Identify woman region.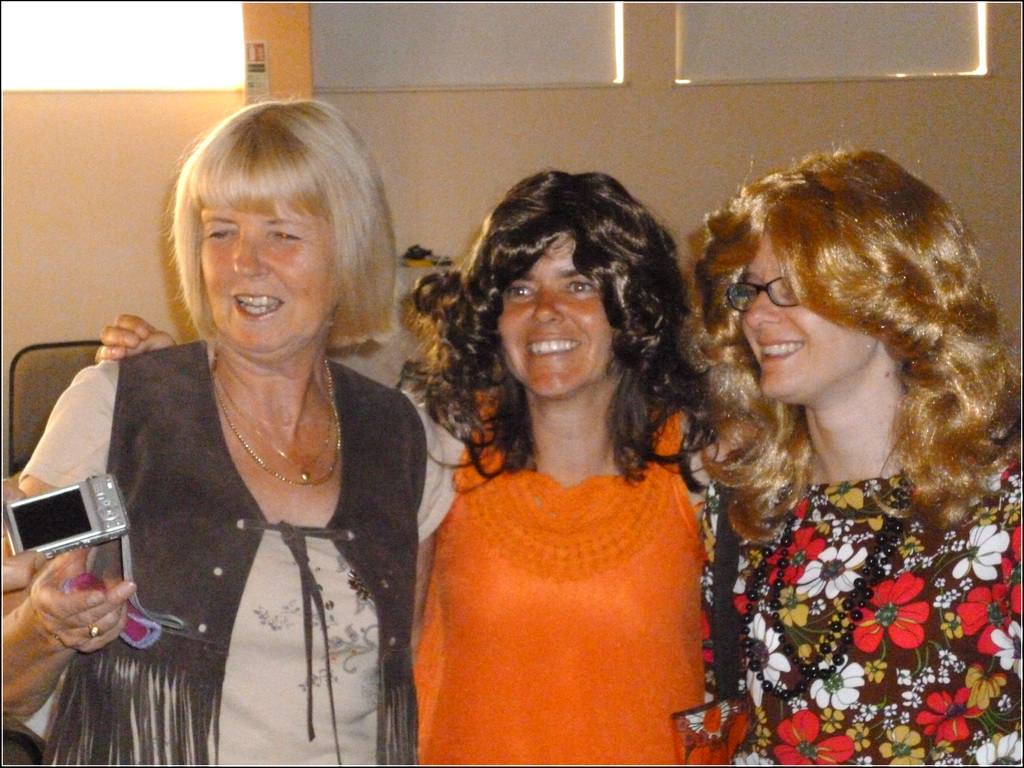
Region: region(0, 93, 463, 767).
